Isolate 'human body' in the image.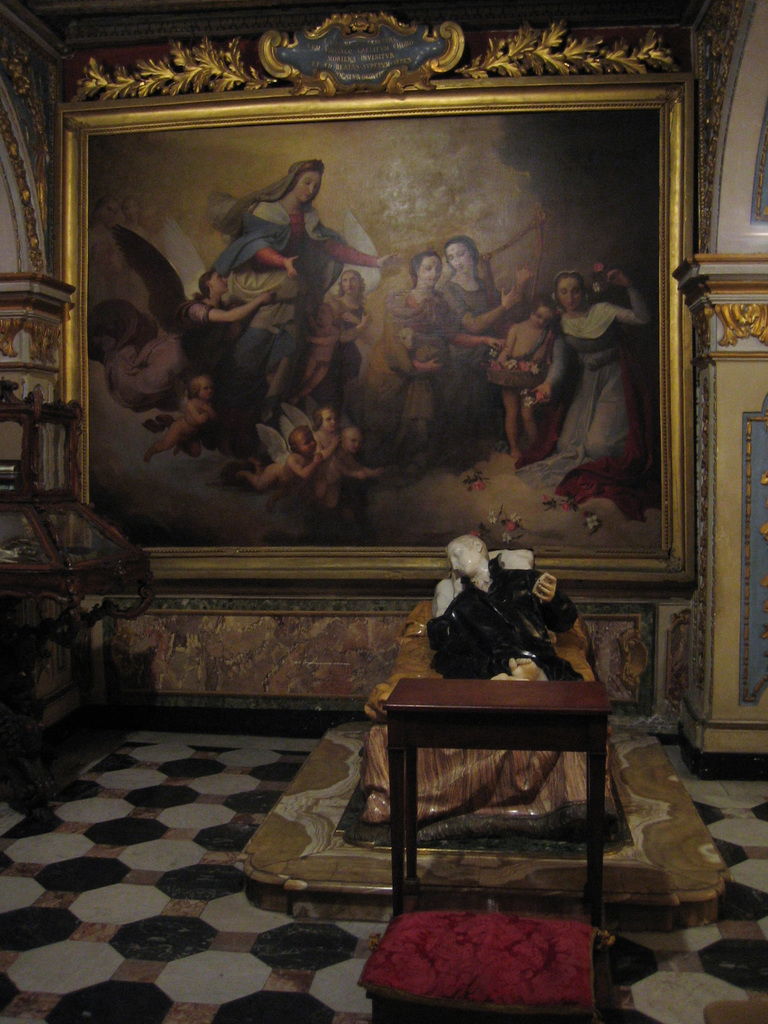
Isolated region: <box>209,195,403,420</box>.
